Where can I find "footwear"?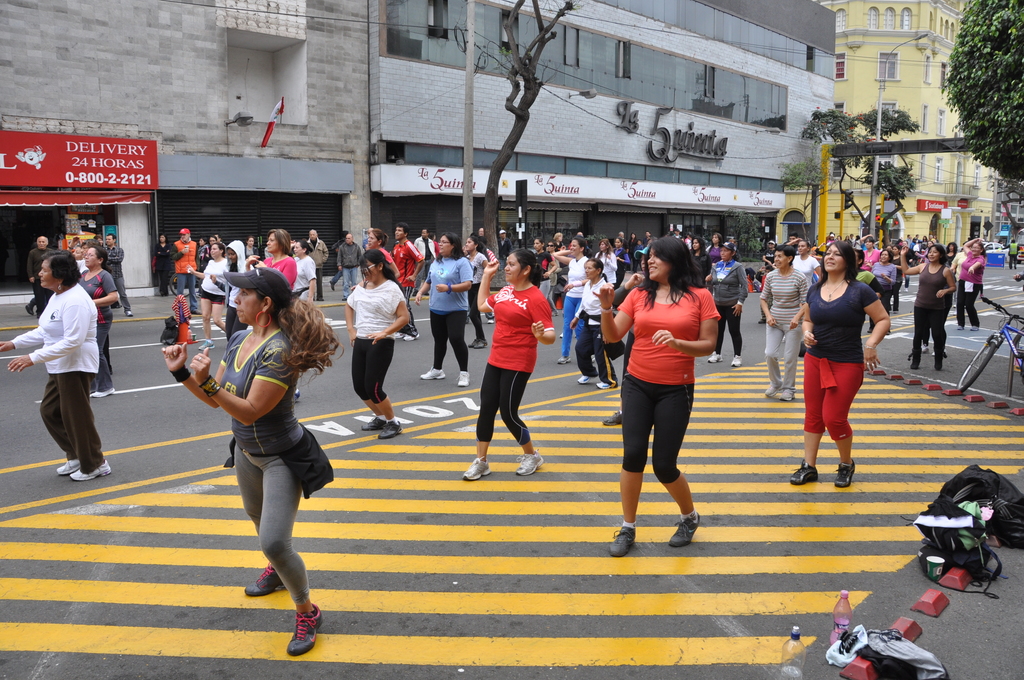
You can find it at 834 458 855 490.
